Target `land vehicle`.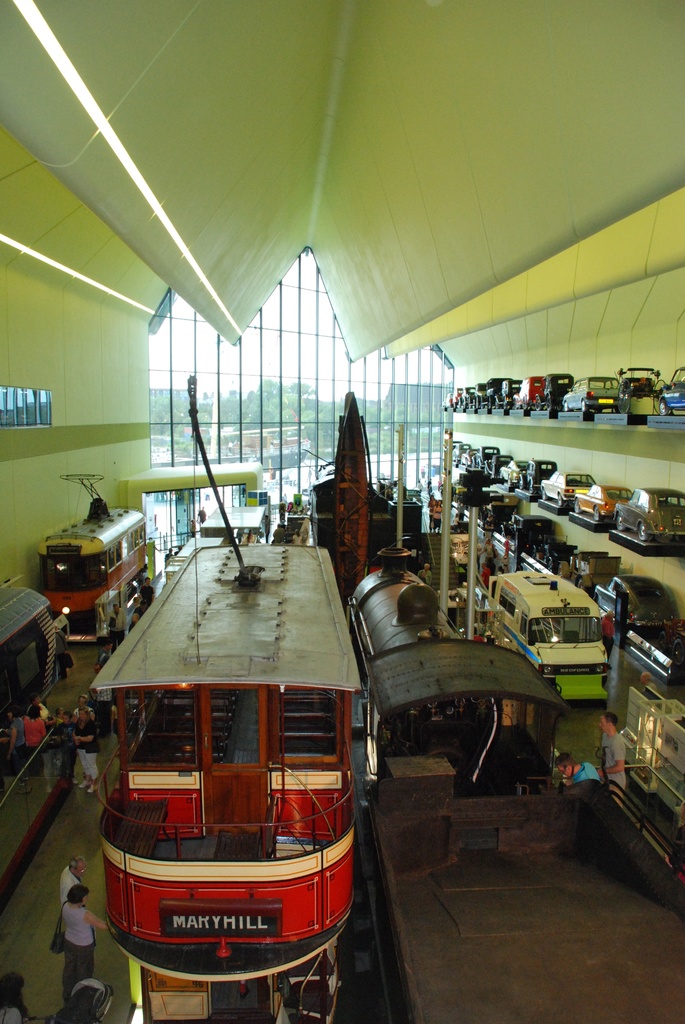
Target region: Rect(590, 572, 676, 638).
